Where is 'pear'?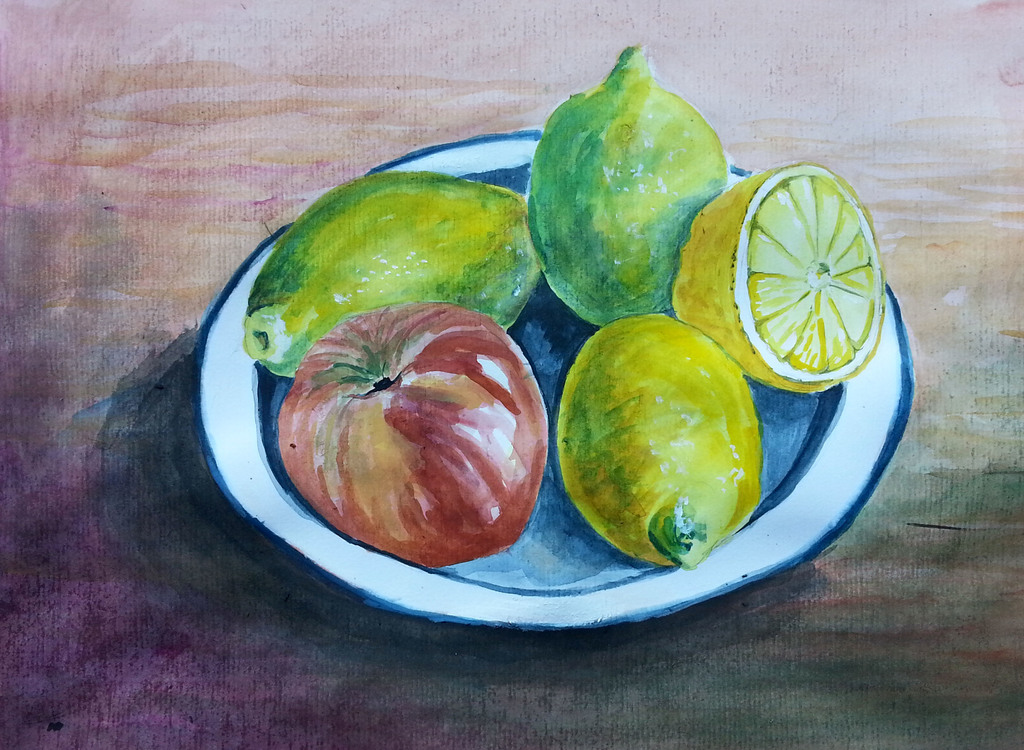
{"left": 556, "top": 311, "right": 758, "bottom": 568}.
